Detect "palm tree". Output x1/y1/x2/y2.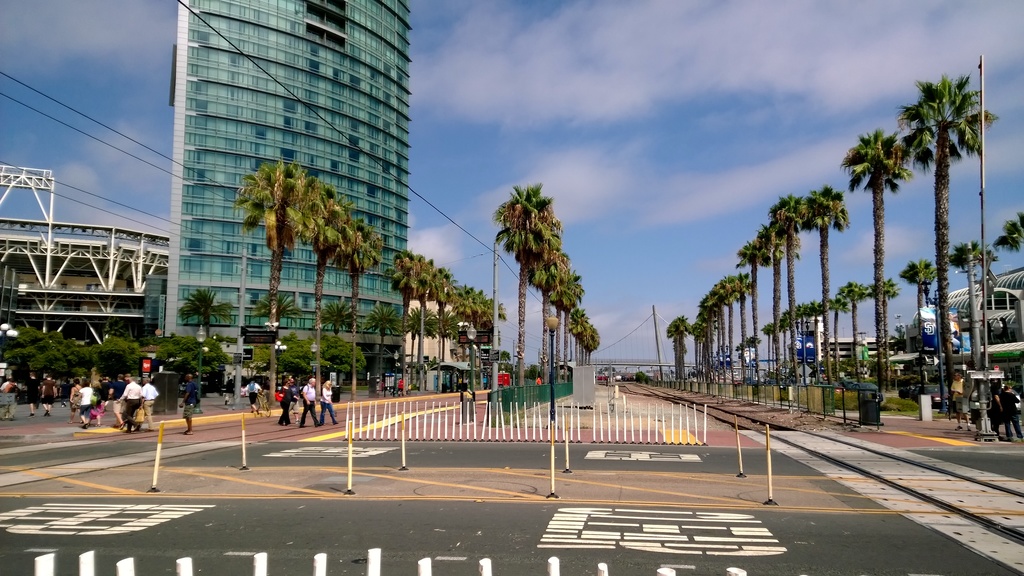
746/330/767/377.
